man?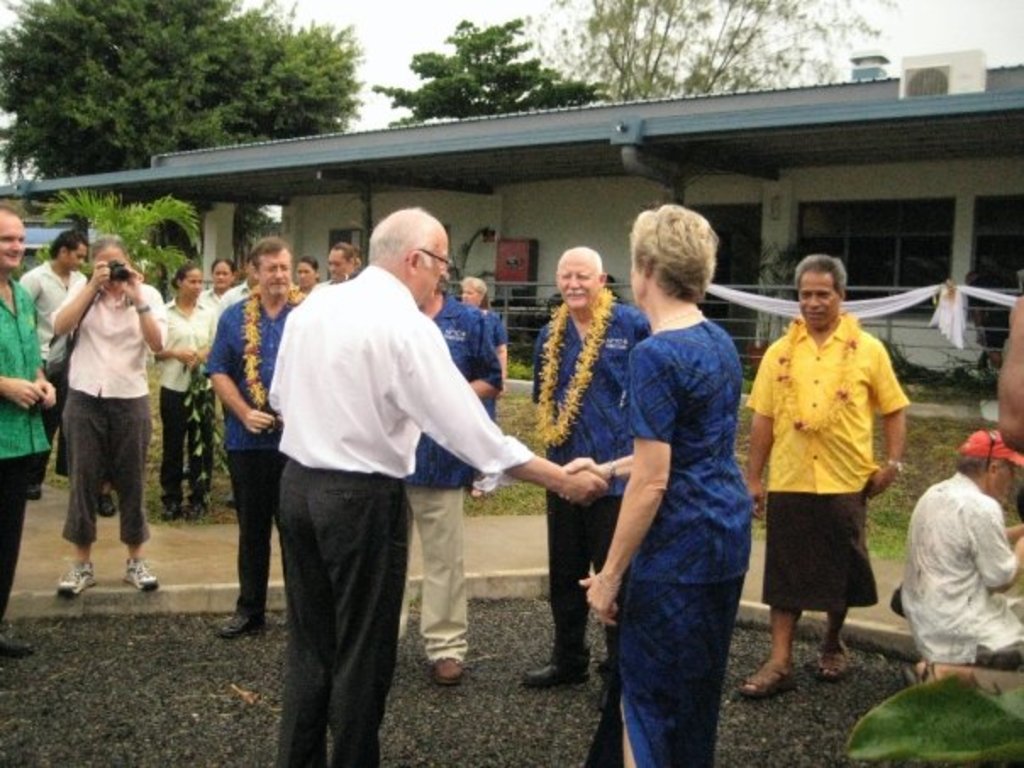
l=895, t=432, r=1022, b=687
